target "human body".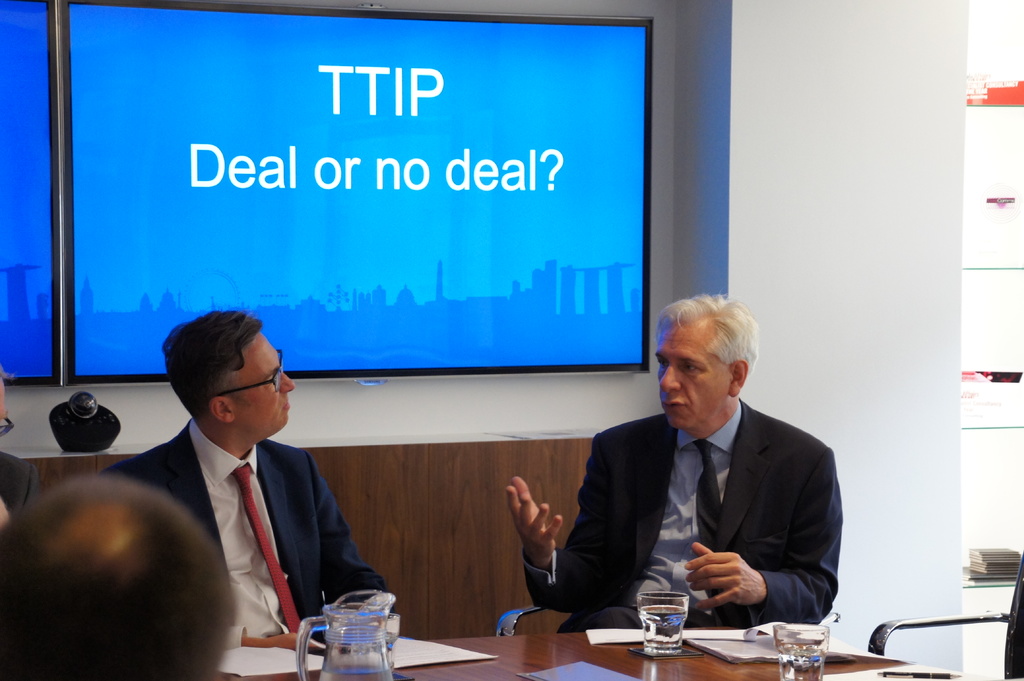
Target region: box(500, 402, 844, 623).
